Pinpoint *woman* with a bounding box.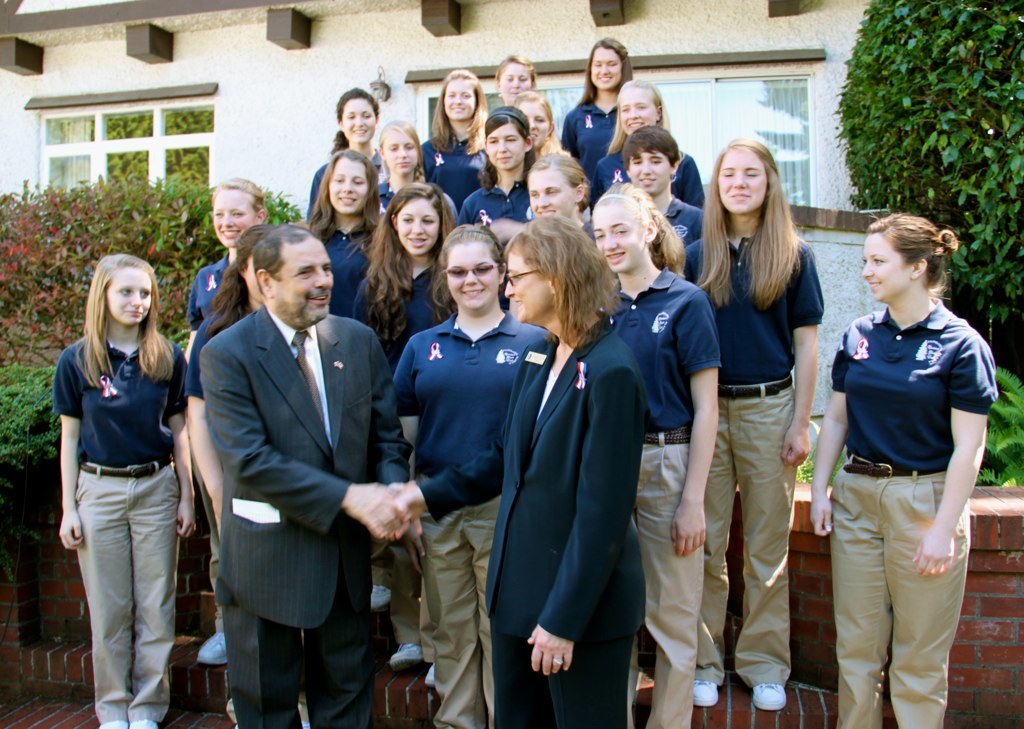
{"left": 493, "top": 149, "right": 602, "bottom": 260}.
